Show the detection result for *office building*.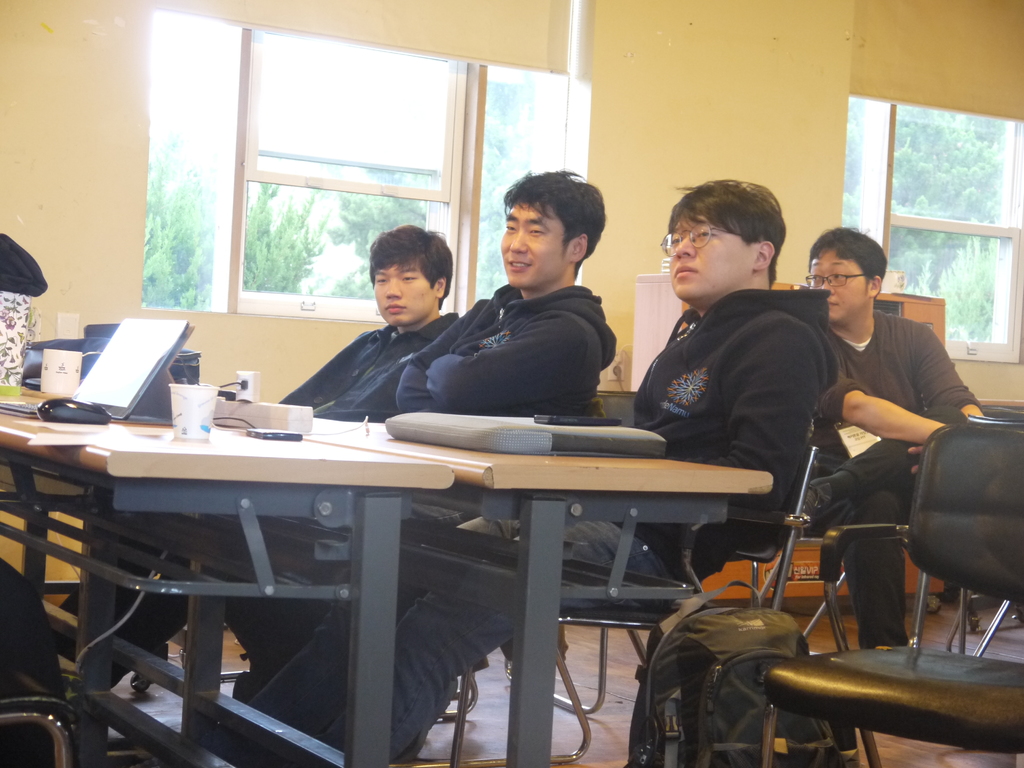
(left=0, top=0, right=1023, bottom=767).
